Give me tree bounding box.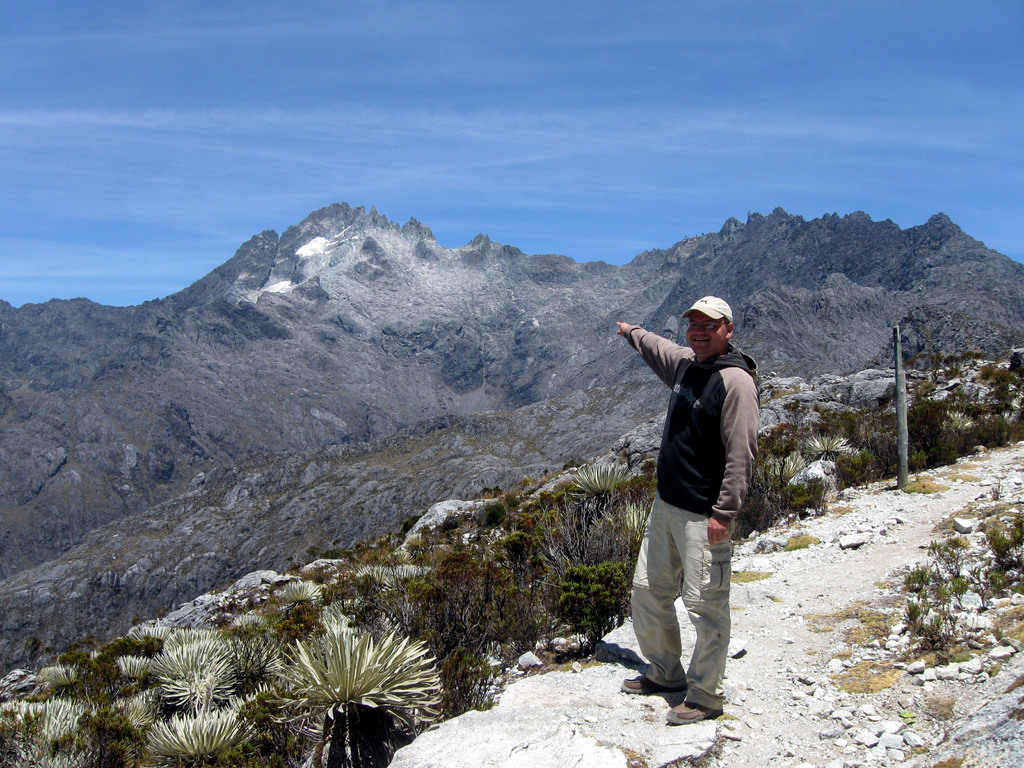
locate(758, 346, 1023, 538).
